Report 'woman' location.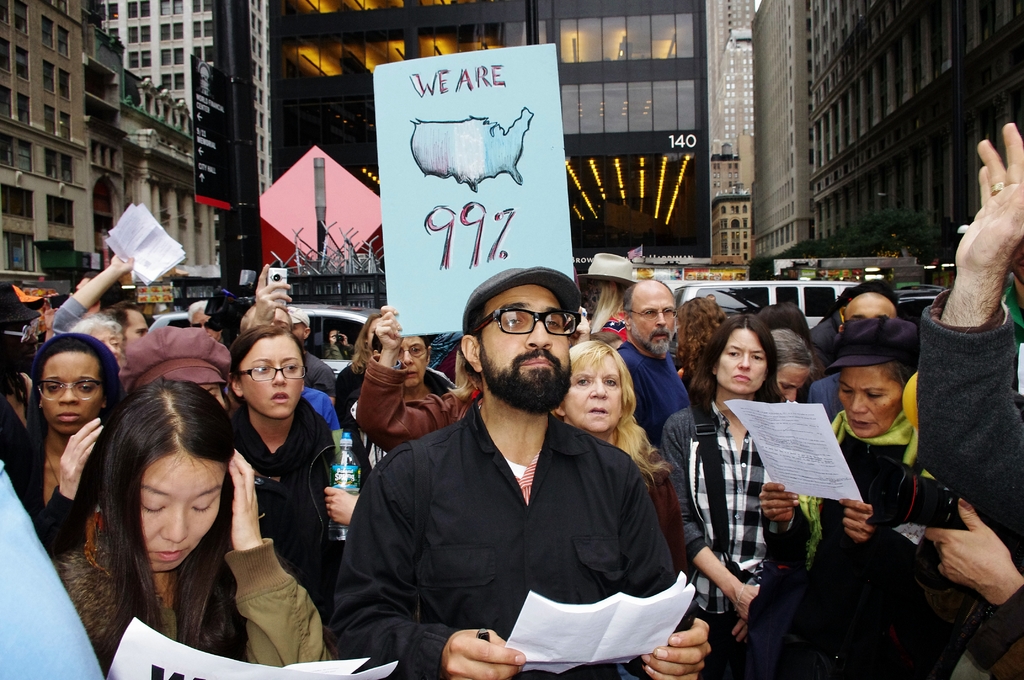
Report: rect(741, 318, 977, 679).
